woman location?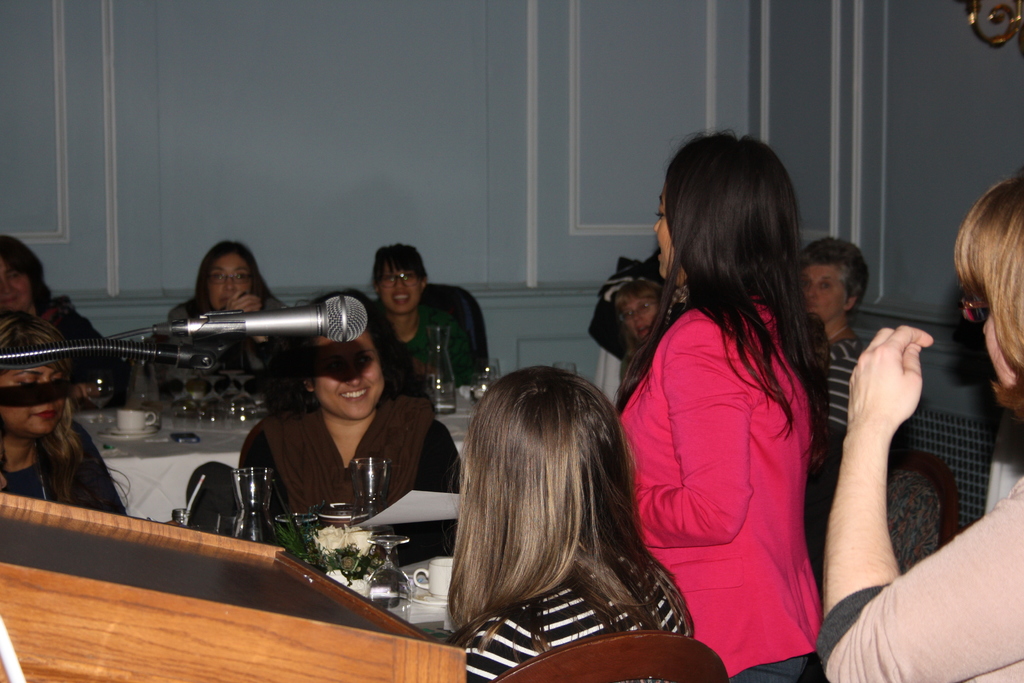
crop(819, 183, 1023, 682)
